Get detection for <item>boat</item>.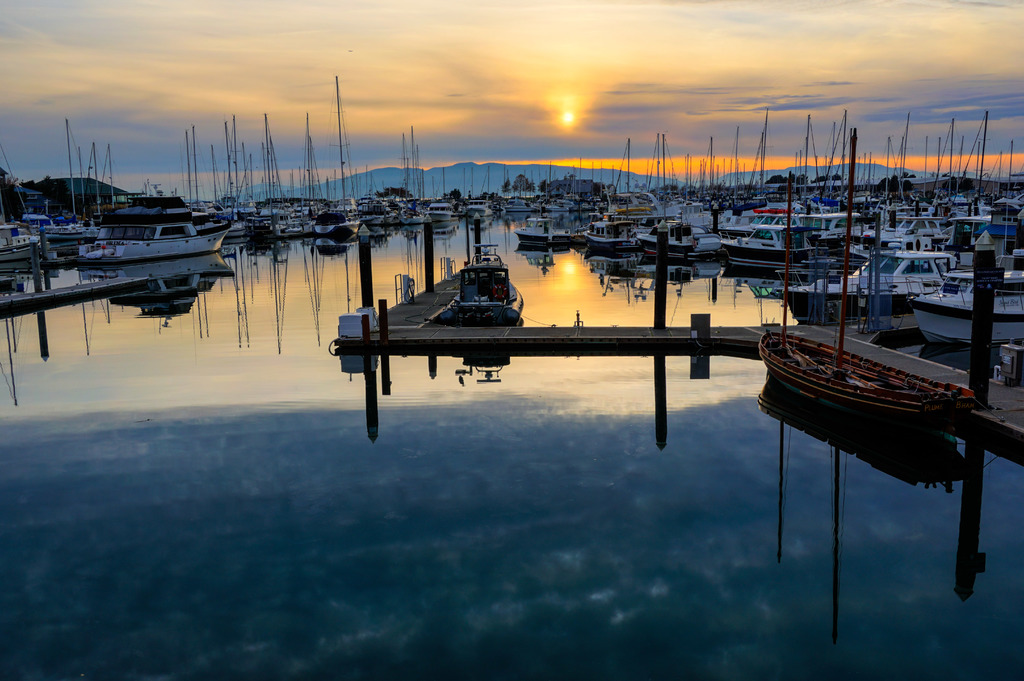
Detection: detection(0, 182, 38, 273).
